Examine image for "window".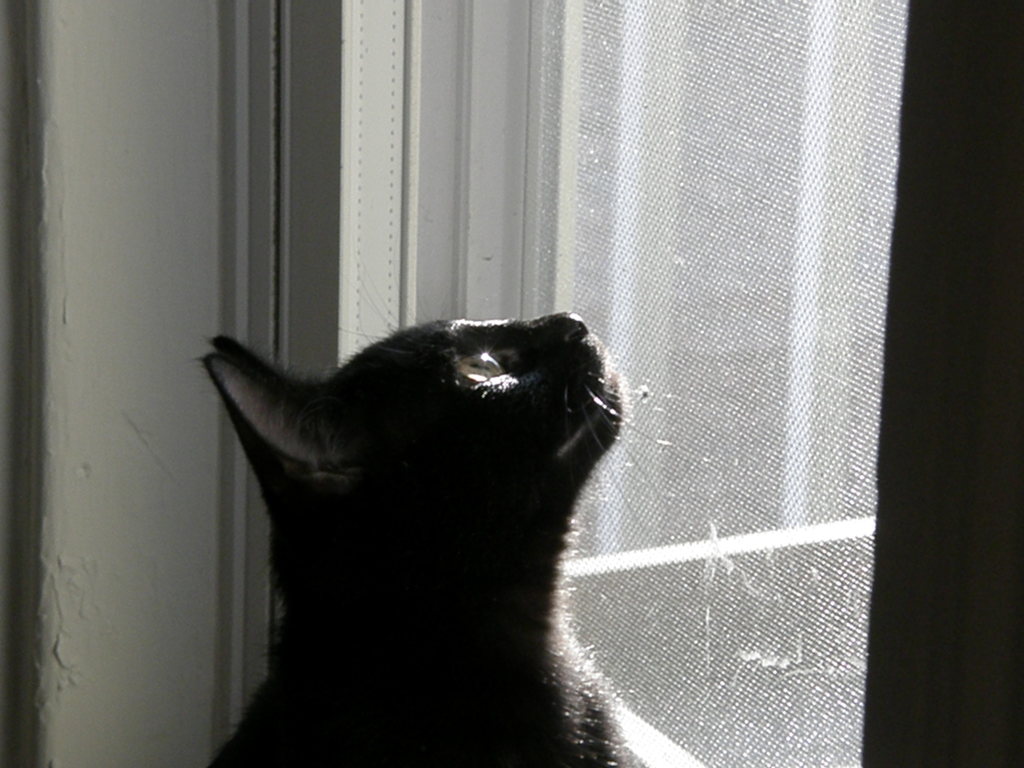
Examination result: x1=330, y1=0, x2=952, y2=767.
